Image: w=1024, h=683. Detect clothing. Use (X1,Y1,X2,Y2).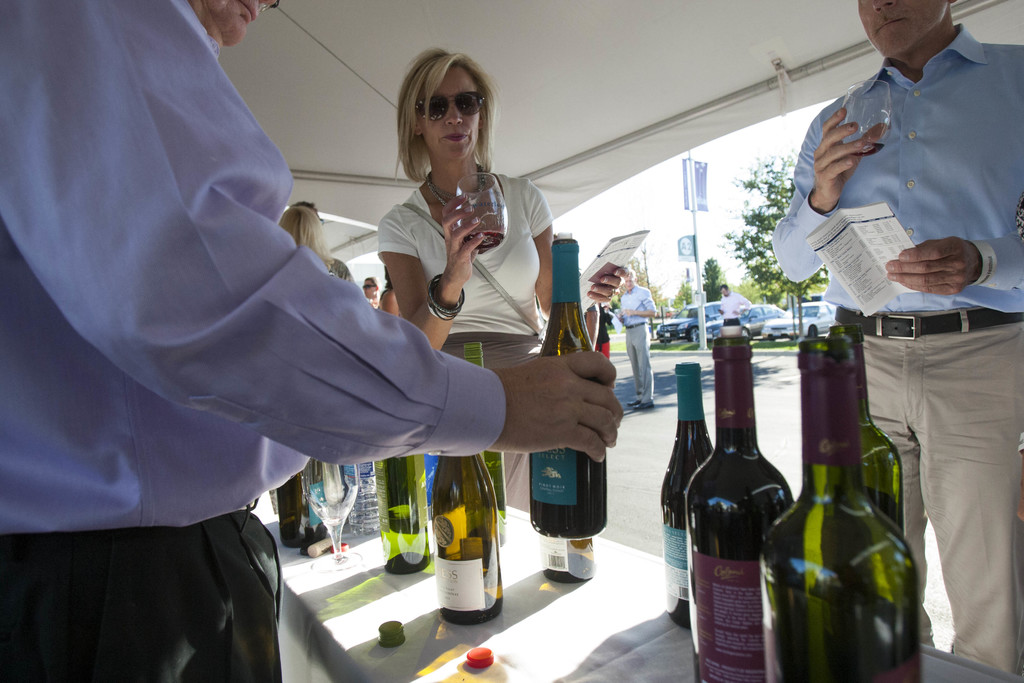
(620,280,653,407).
